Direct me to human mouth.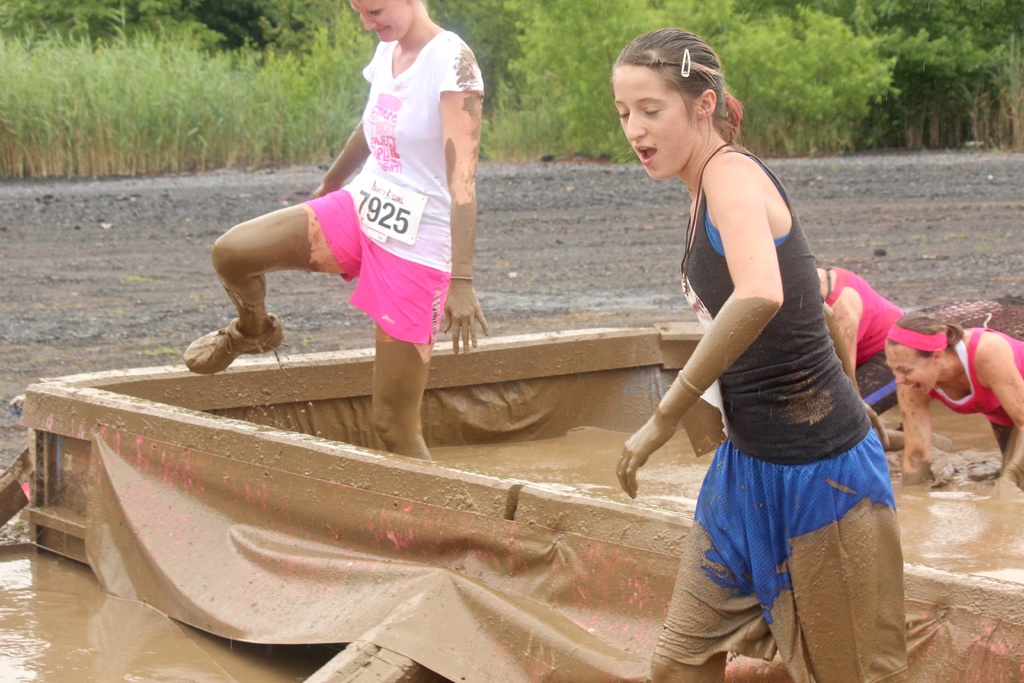
Direction: {"x1": 374, "y1": 26, "x2": 387, "y2": 31}.
